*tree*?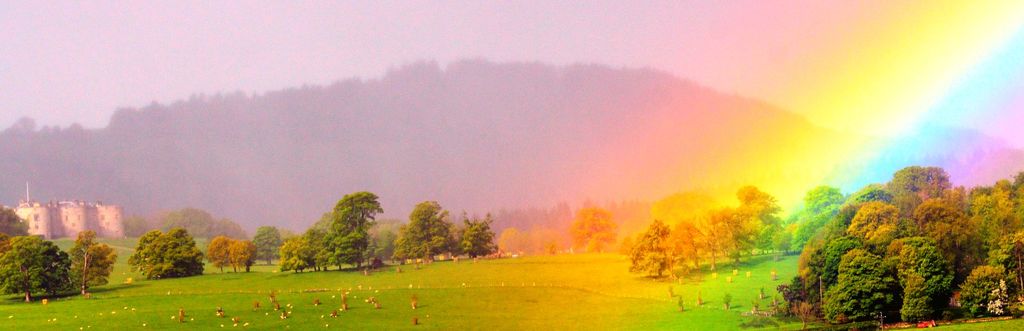
<box>703,228,735,288</box>
